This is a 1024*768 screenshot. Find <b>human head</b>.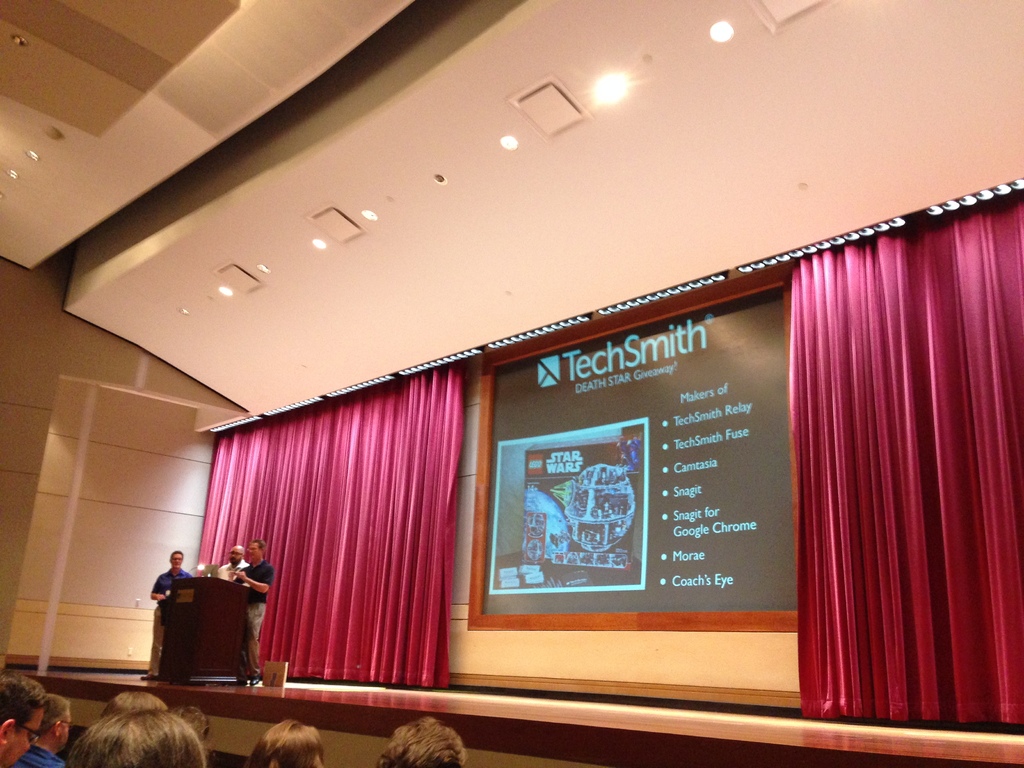
Bounding box: [228,544,243,568].
